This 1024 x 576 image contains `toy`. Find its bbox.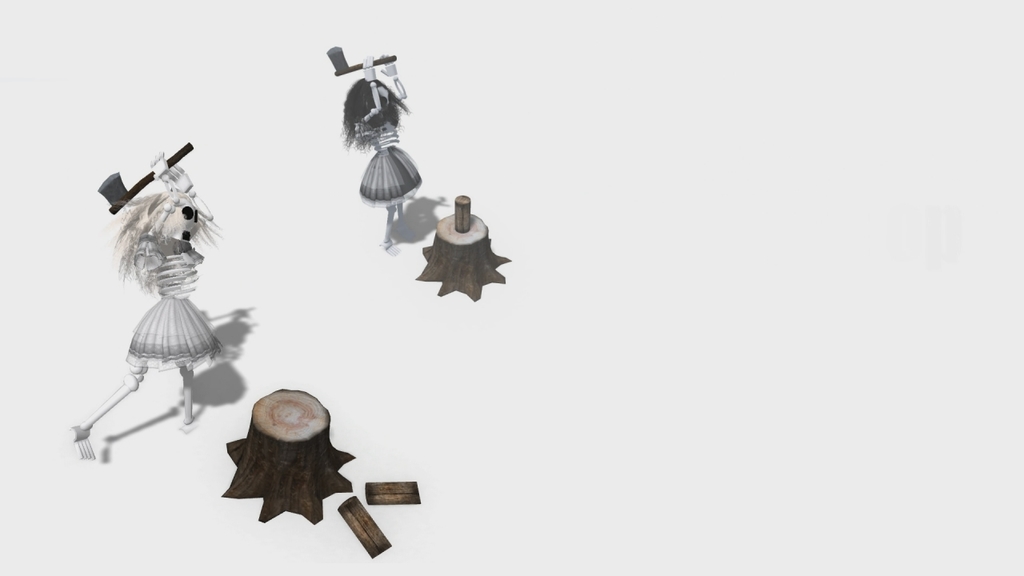
[70, 142, 227, 462].
